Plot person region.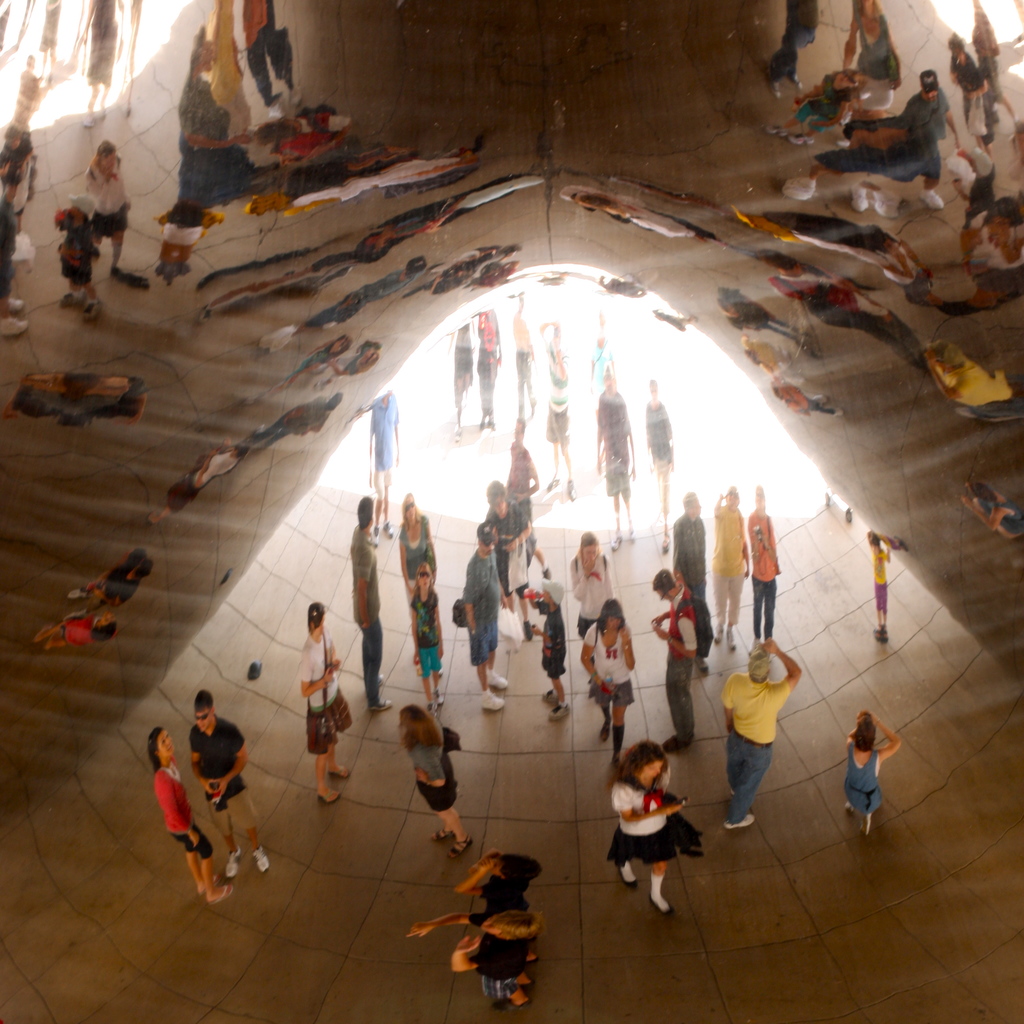
Plotted at 457,934,545,1011.
